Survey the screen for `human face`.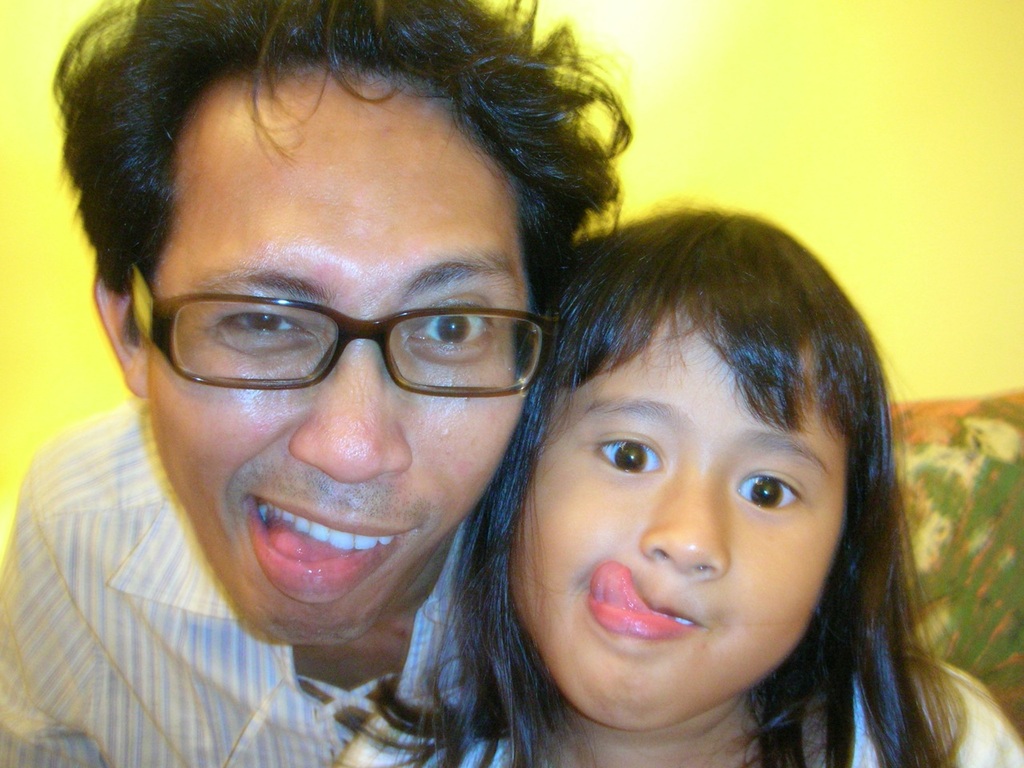
Survey found: bbox=[144, 63, 534, 649].
